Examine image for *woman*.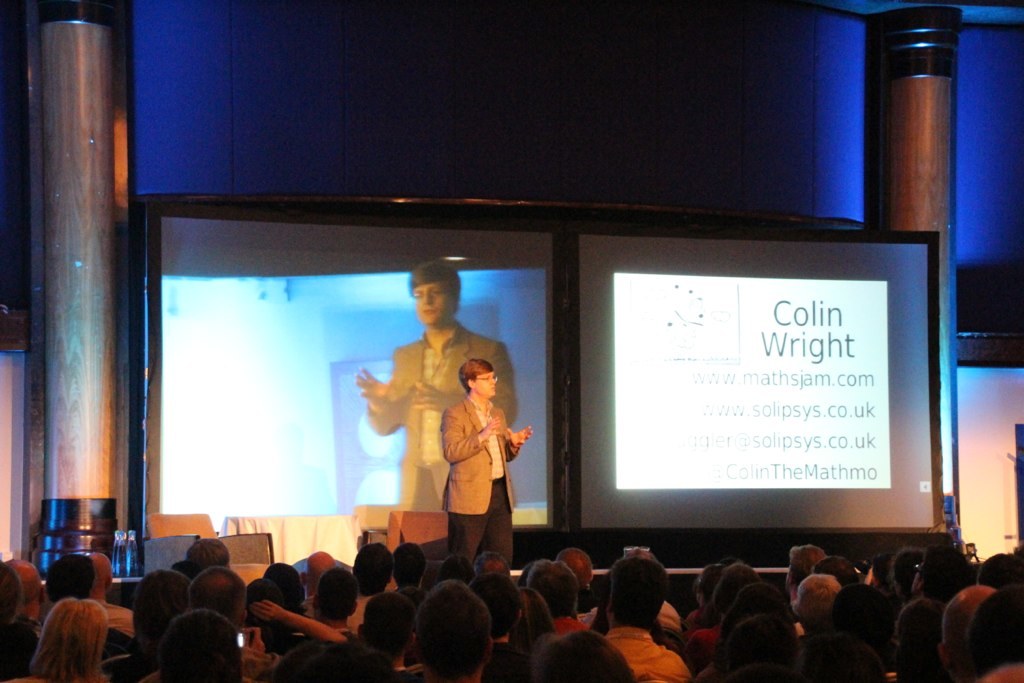
Examination result: bbox=[9, 599, 106, 682].
